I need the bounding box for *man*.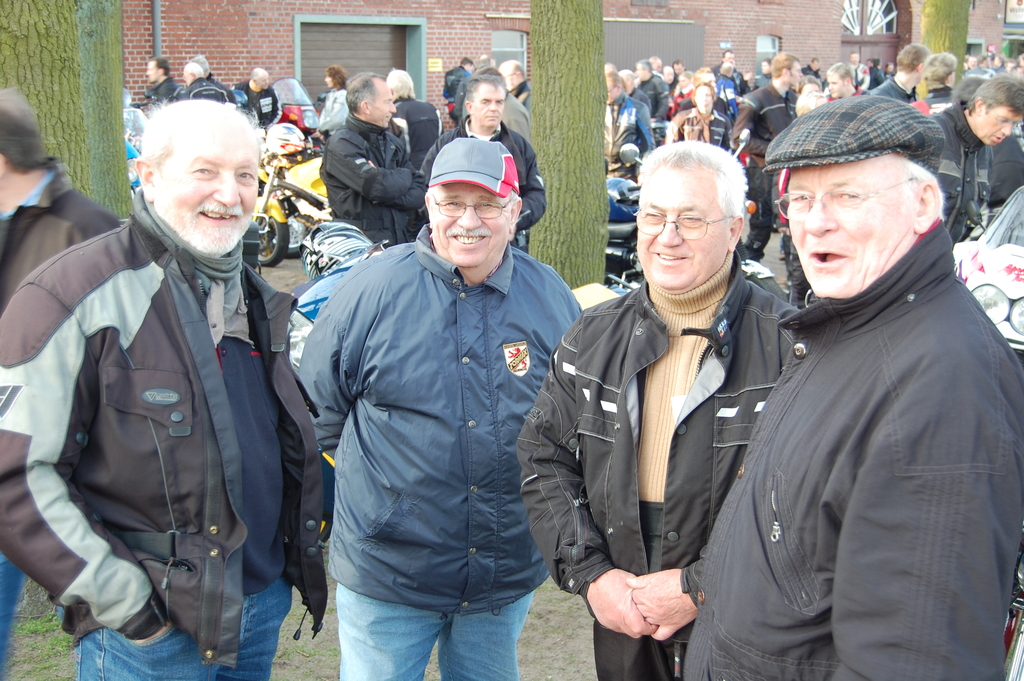
Here it is: <box>499,54,534,111</box>.
